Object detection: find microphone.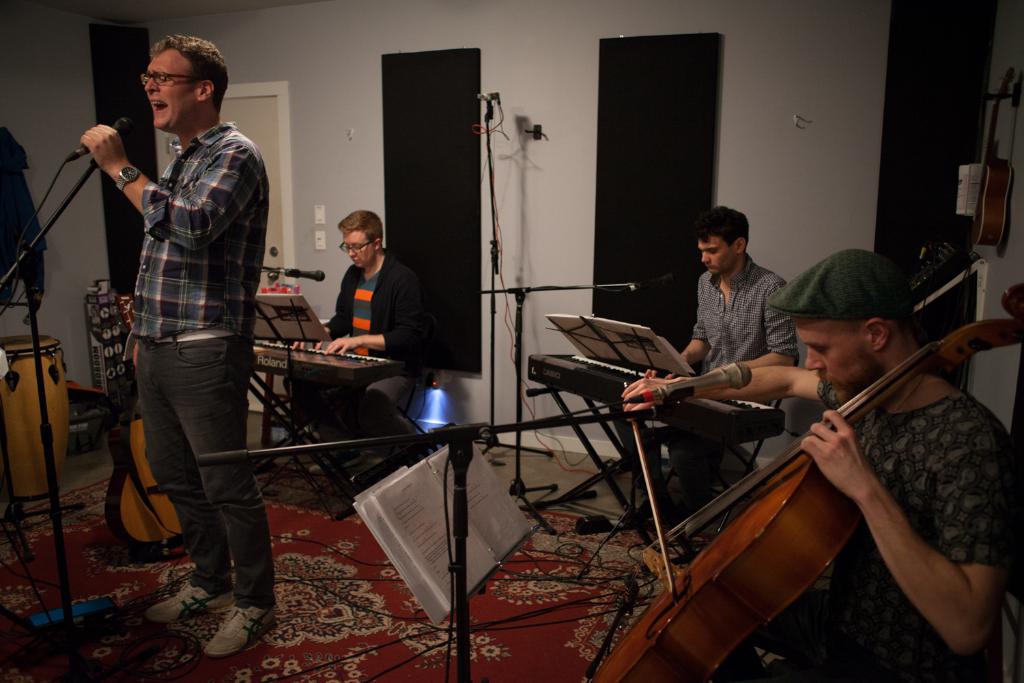
(283, 268, 326, 283).
